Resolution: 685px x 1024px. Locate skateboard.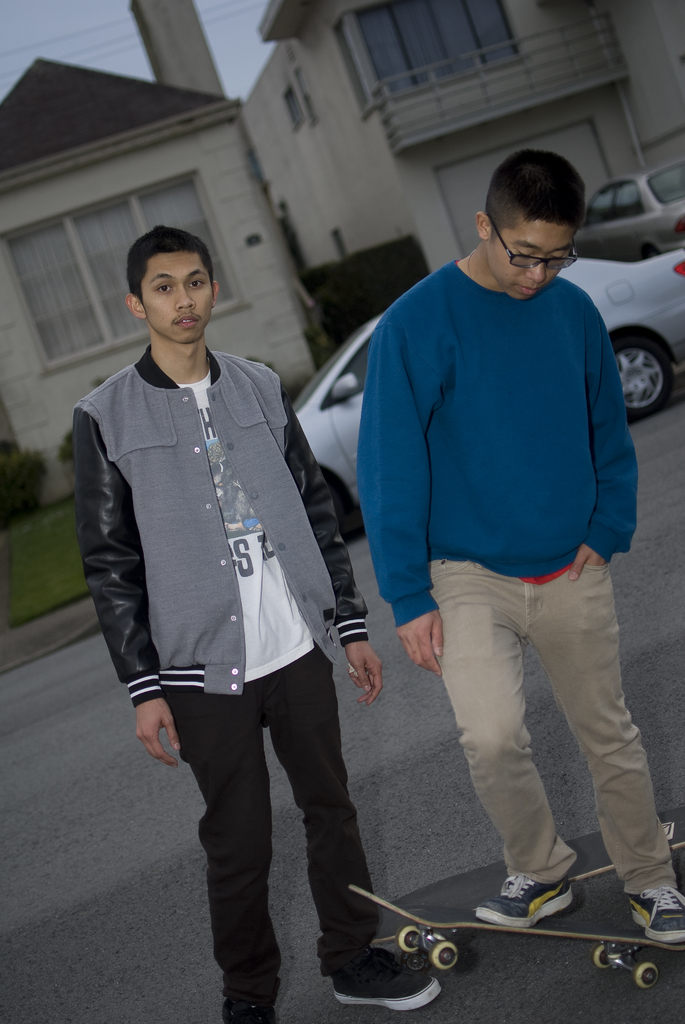
crop(340, 847, 684, 1002).
